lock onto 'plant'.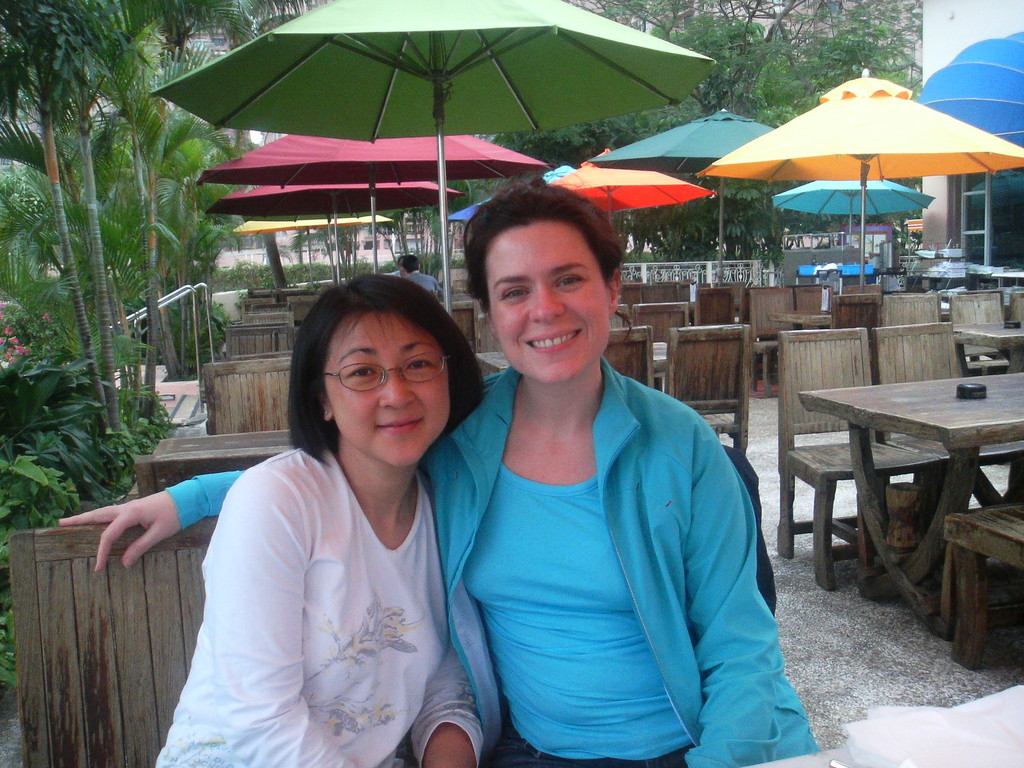
Locked: rect(367, 195, 485, 315).
